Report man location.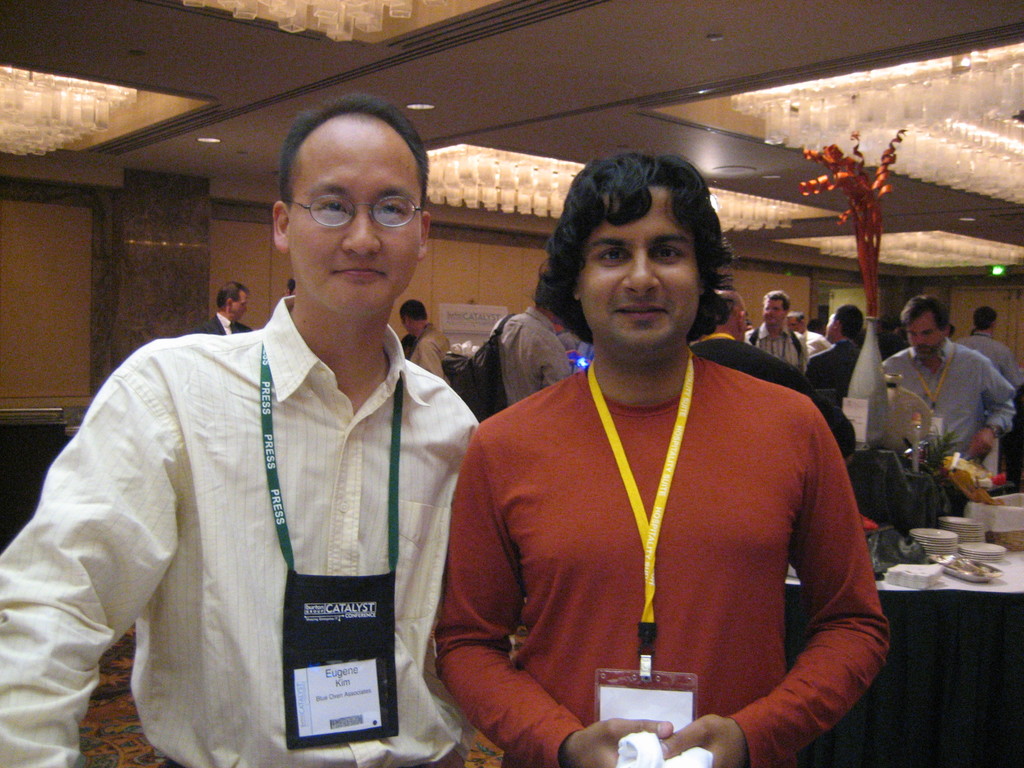
Report: 783/311/832/356.
